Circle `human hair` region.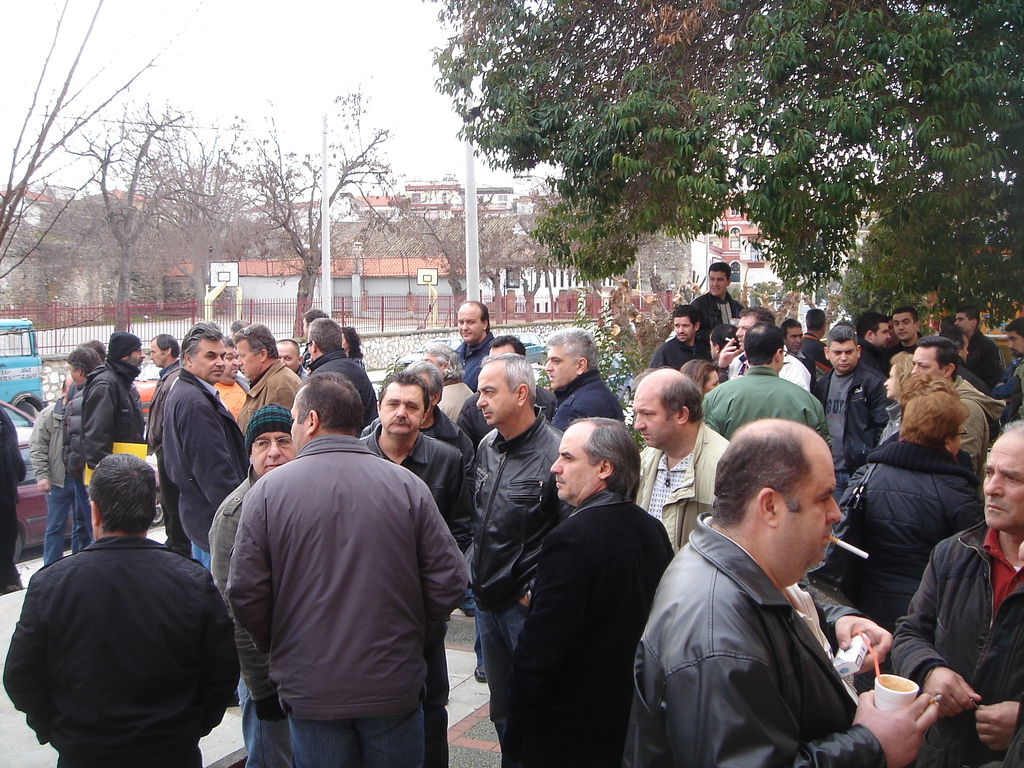
Region: 678/358/717/385.
